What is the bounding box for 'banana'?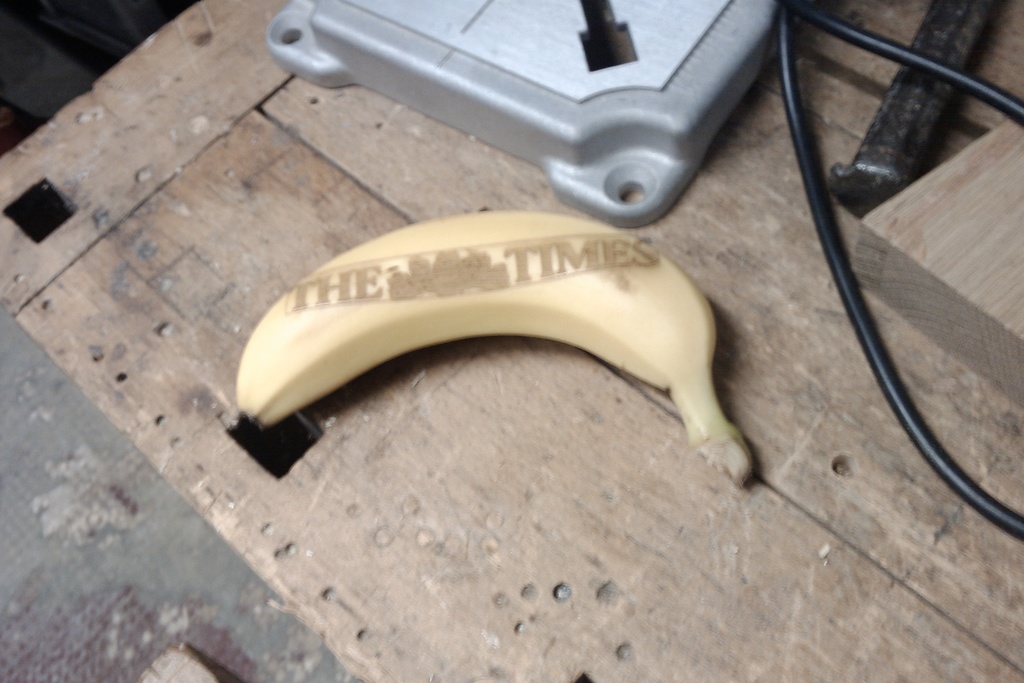
266 169 762 501.
